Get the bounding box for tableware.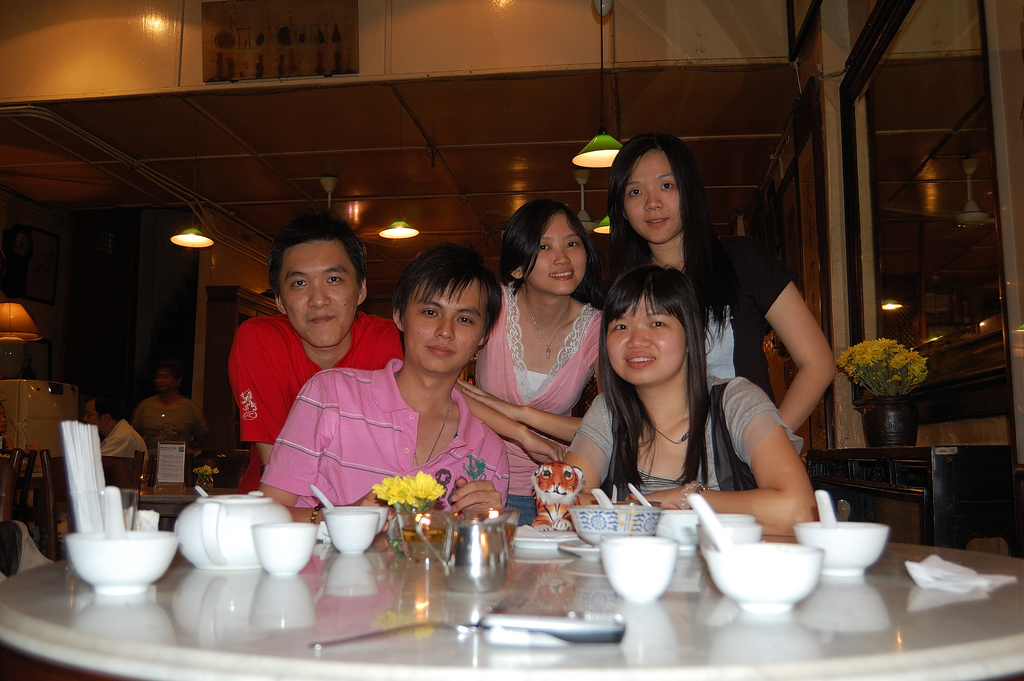
BBox(326, 505, 388, 538).
